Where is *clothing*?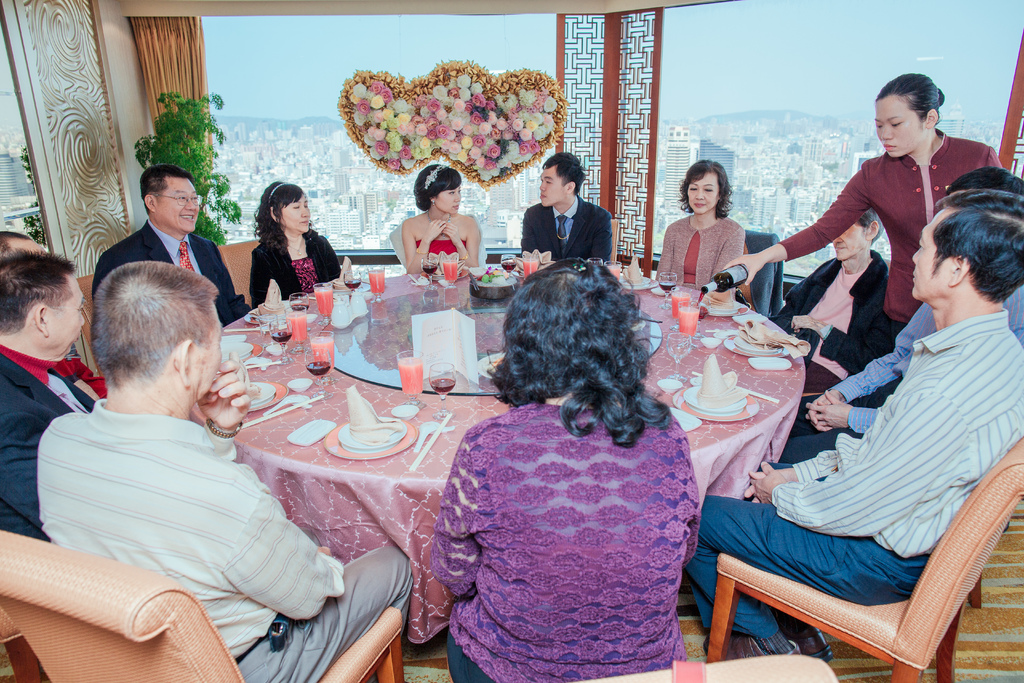
select_region(28, 395, 410, 682).
